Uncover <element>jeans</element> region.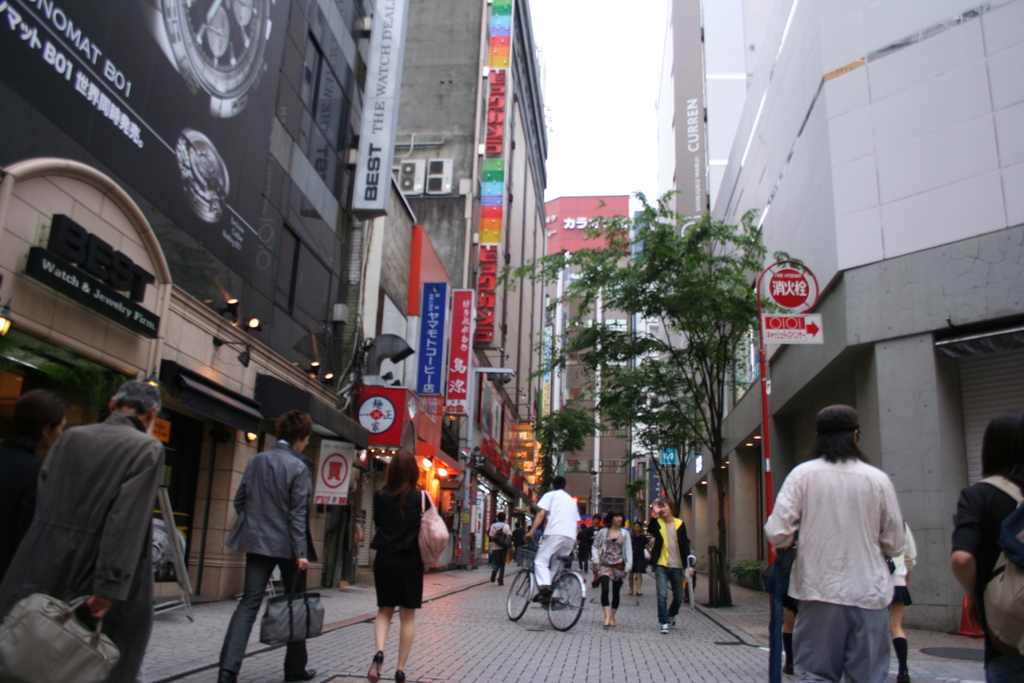
Uncovered: 493, 547, 508, 583.
